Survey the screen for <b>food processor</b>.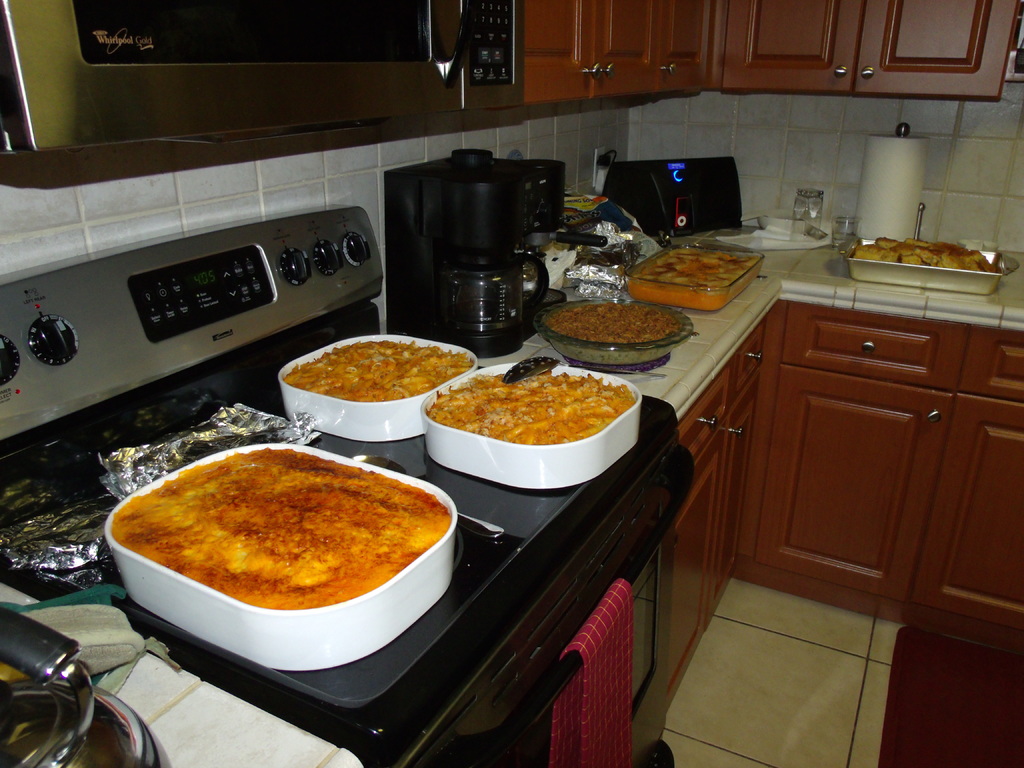
Survey found: (left=0, top=0, right=527, bottom=152).
